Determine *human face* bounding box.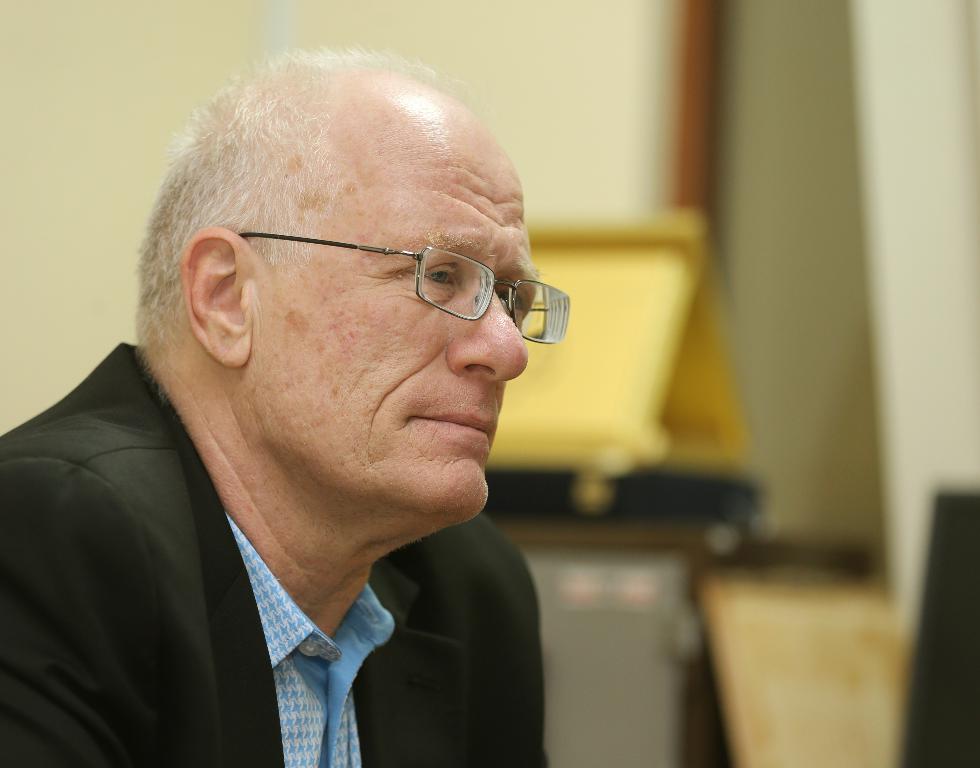
Determined: detection(255, 75, 536, 522).
